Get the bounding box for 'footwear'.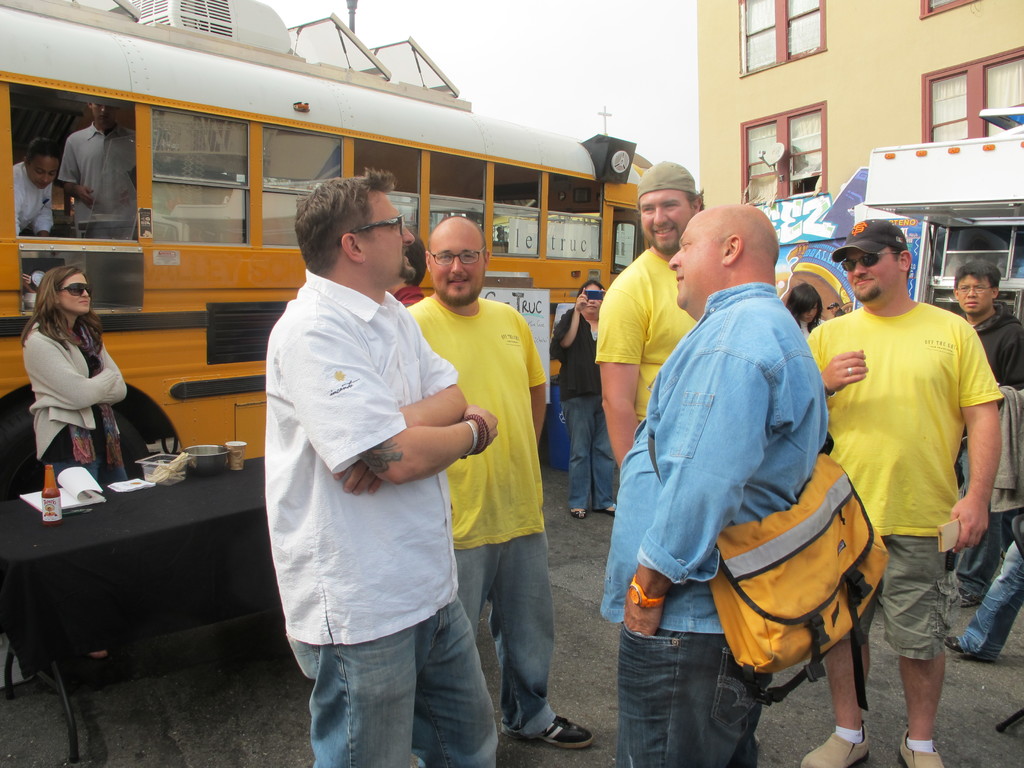
box(795, 723, 872, 767).
